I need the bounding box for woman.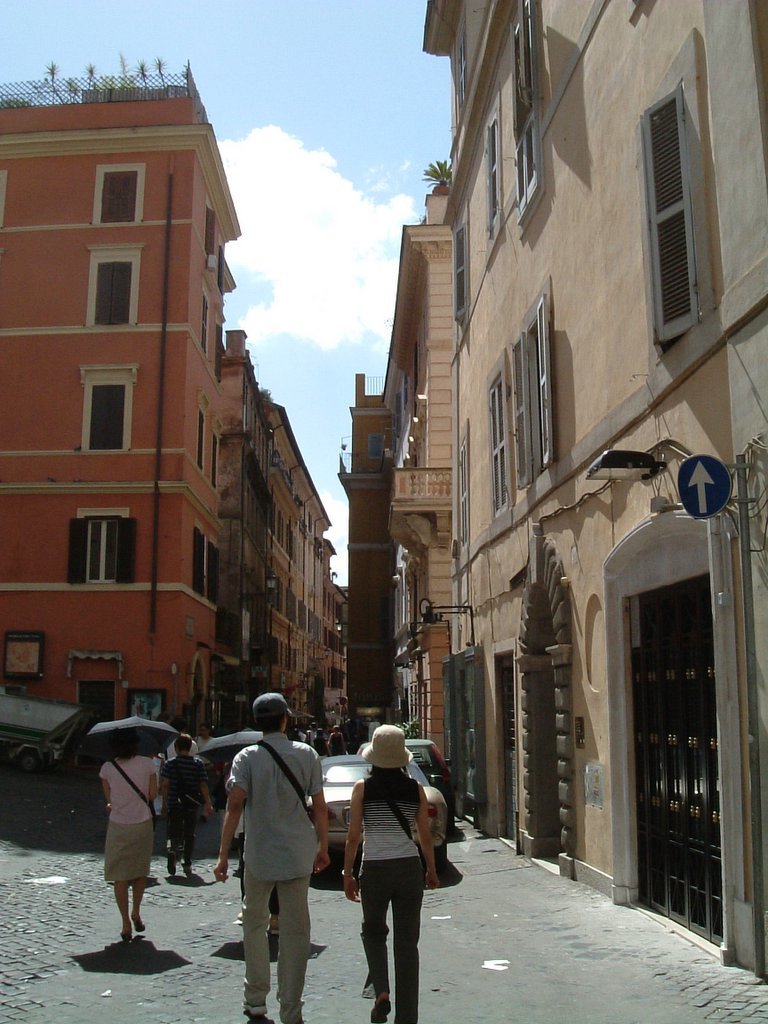
Here it is: (left=314, top=727, right=325, bottom=758).
